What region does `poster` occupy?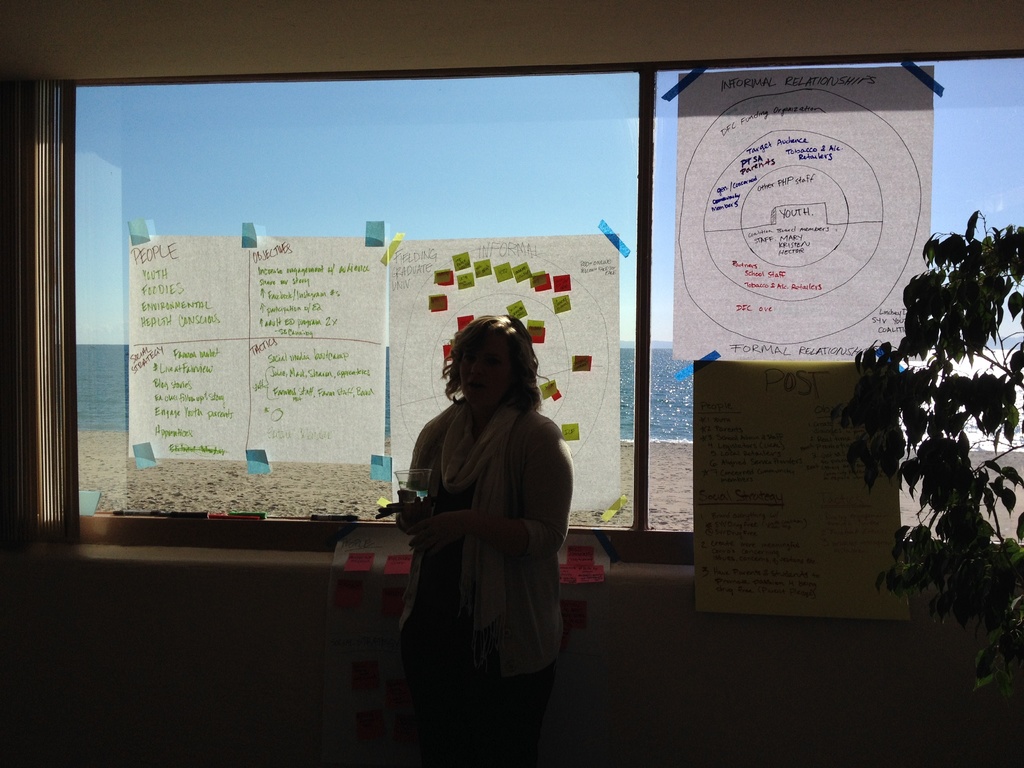
{"x1": 384, "y1": 234, "x2": 621, "y2": 504}.
